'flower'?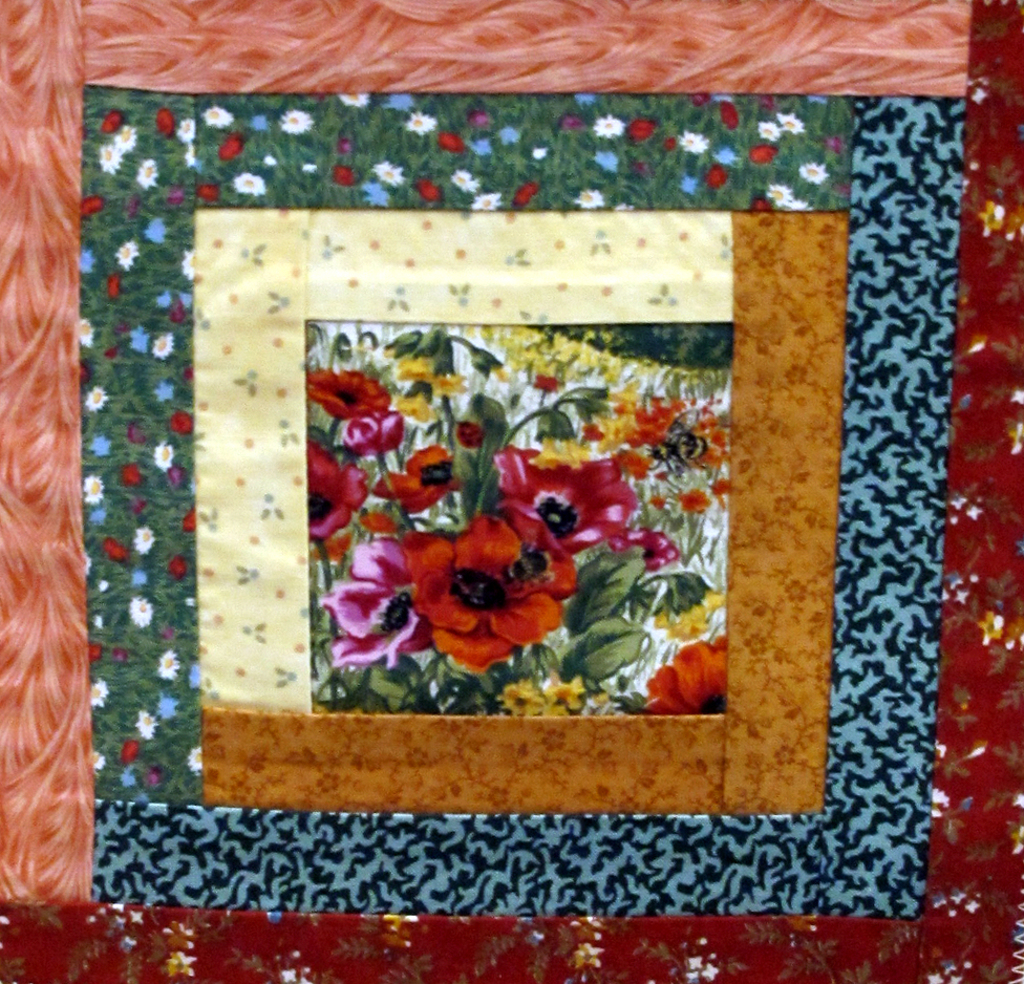
x1=200 y1=180 x2=218 y2=204
